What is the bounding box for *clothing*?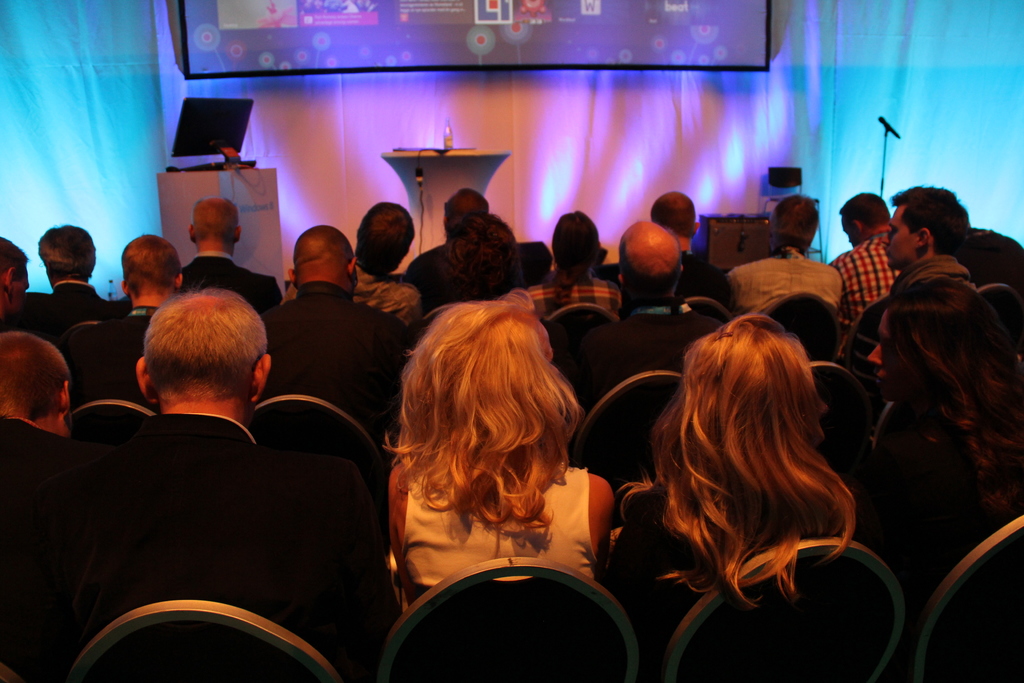
395,234,489,333.
